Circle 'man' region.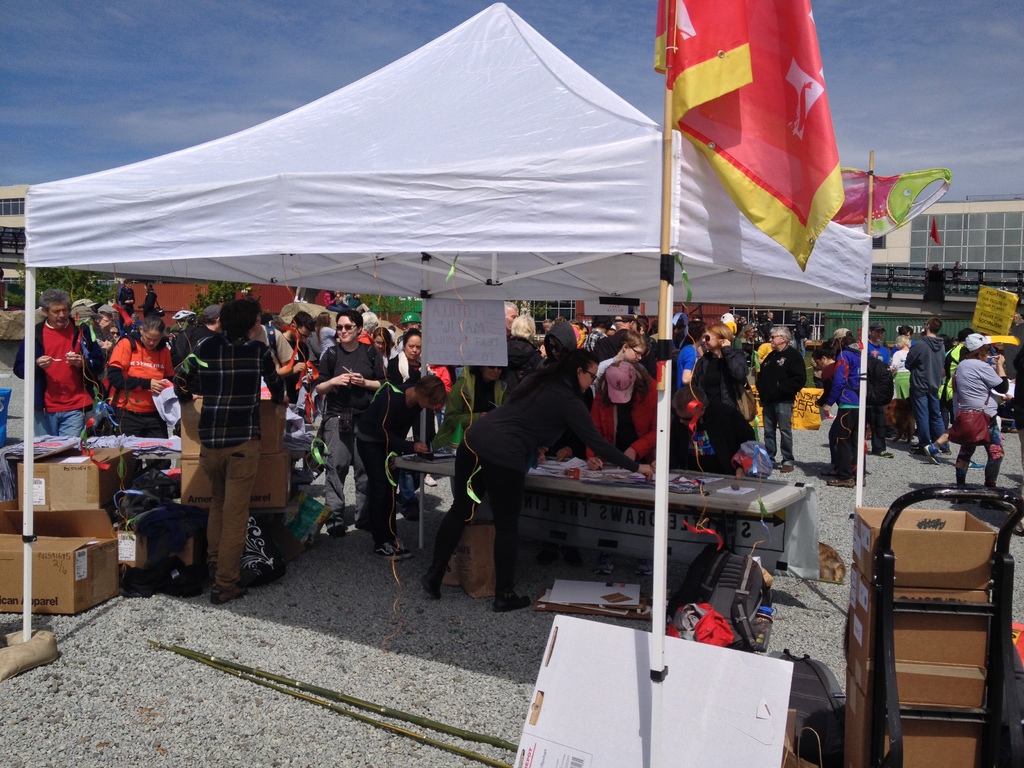
Region: <bbox>172, 298, 290, 605</bbox>.
